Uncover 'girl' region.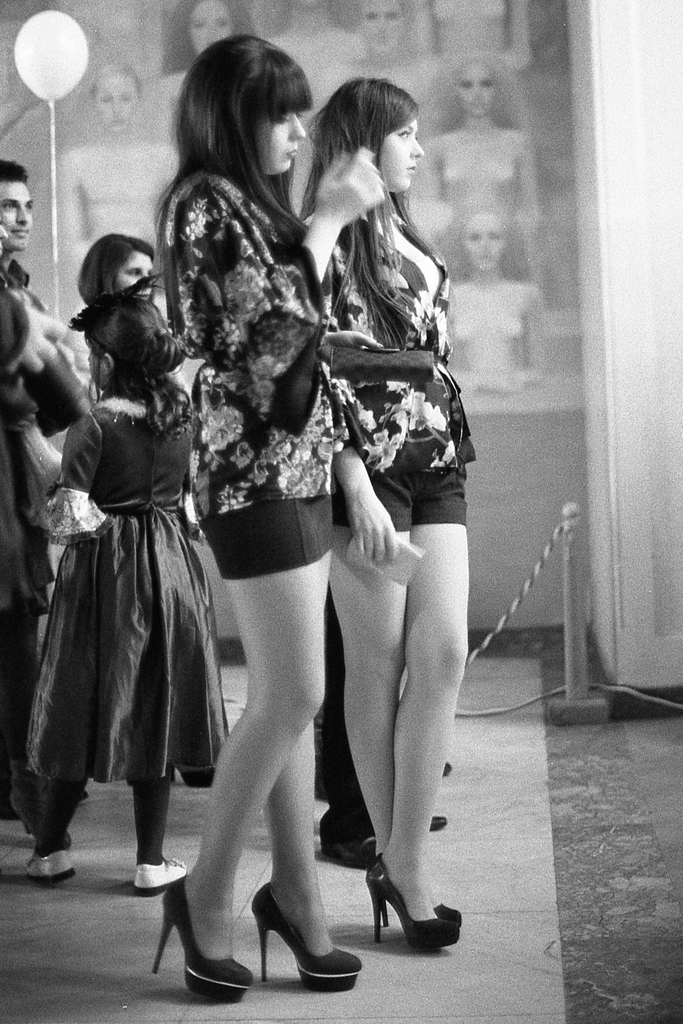
Uncovered: {"x1": 4, "y1": 262, "x2": 240, "y2": 890}.
